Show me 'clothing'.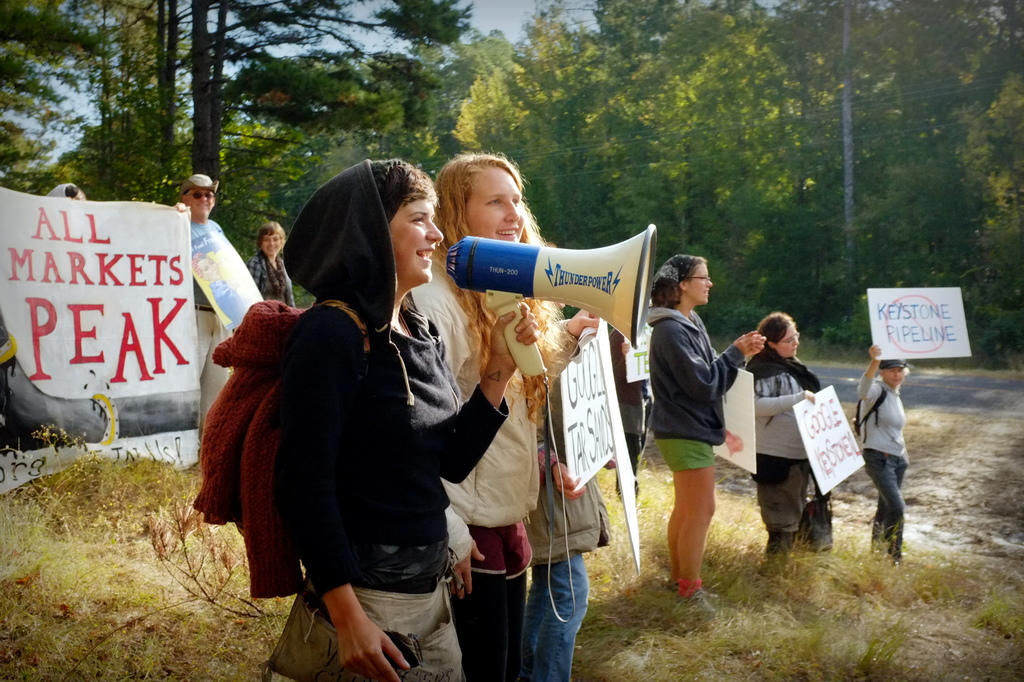
'clothing' is here: bbox(861, 375, 913, 550).
